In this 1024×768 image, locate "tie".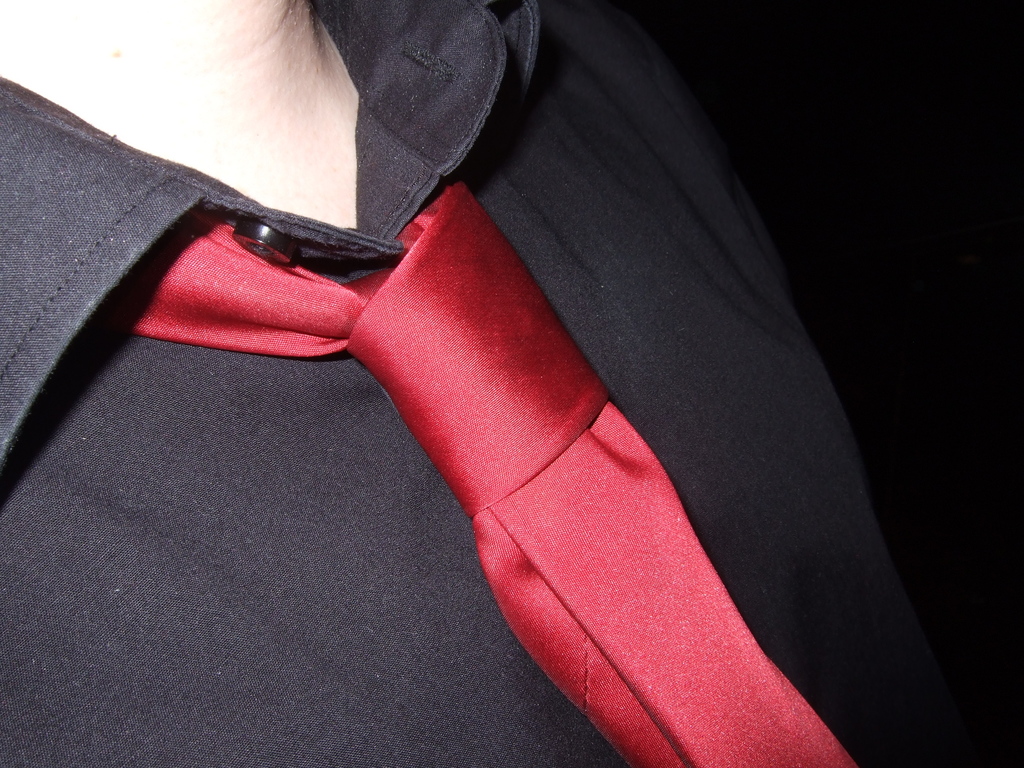
Bounding box: x1=96, y1=168, x2=857, y2=767.
